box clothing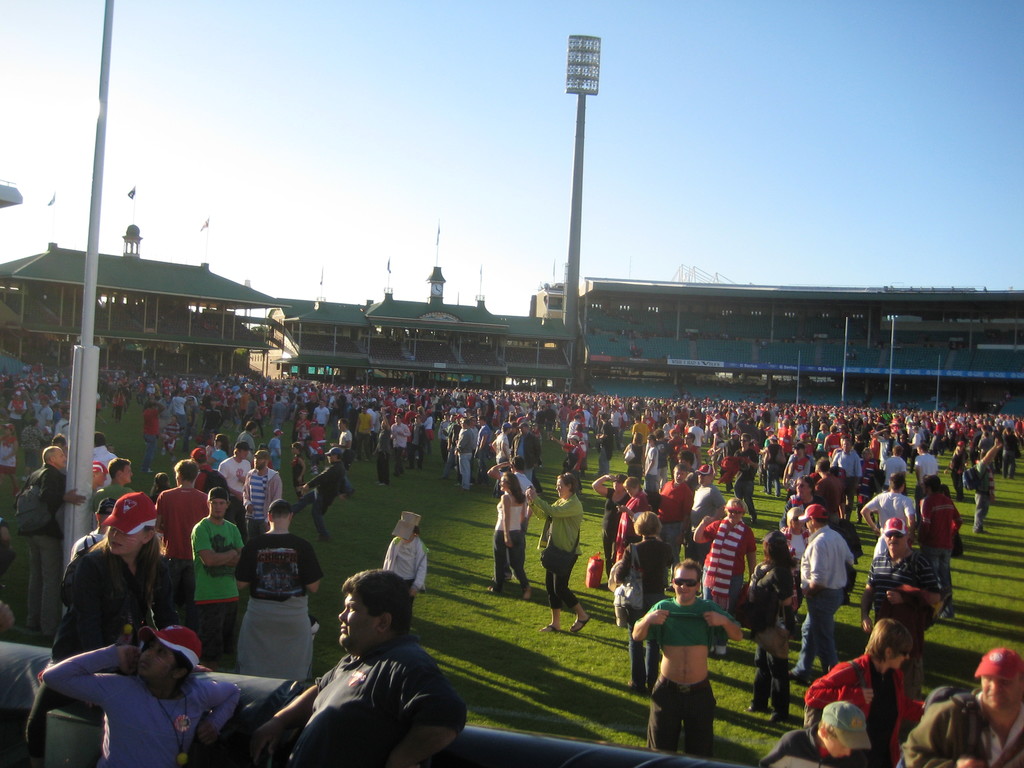
bbox=(804, 653, 923, 767)
